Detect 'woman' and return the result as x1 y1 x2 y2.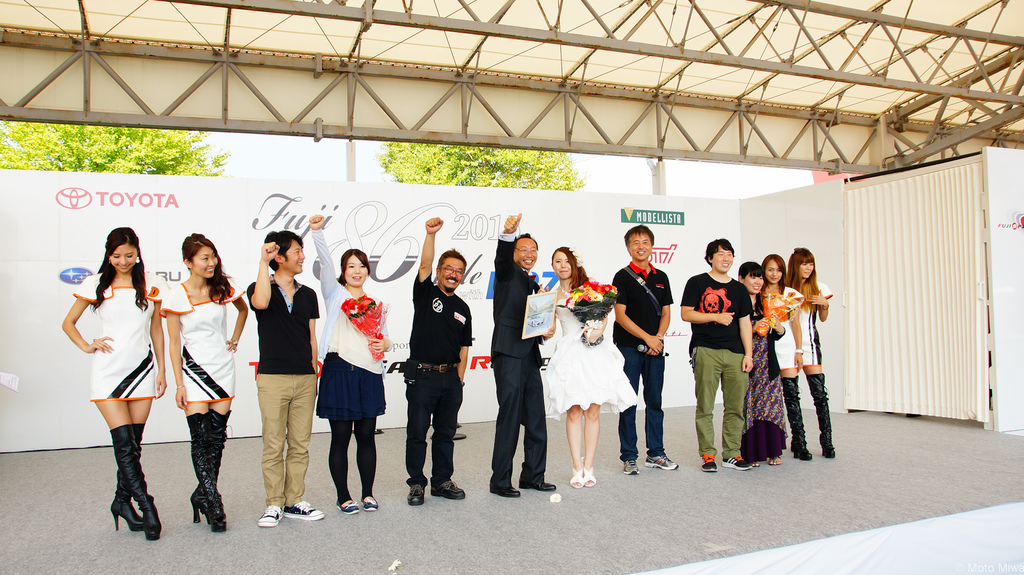
783 248 834 459.
